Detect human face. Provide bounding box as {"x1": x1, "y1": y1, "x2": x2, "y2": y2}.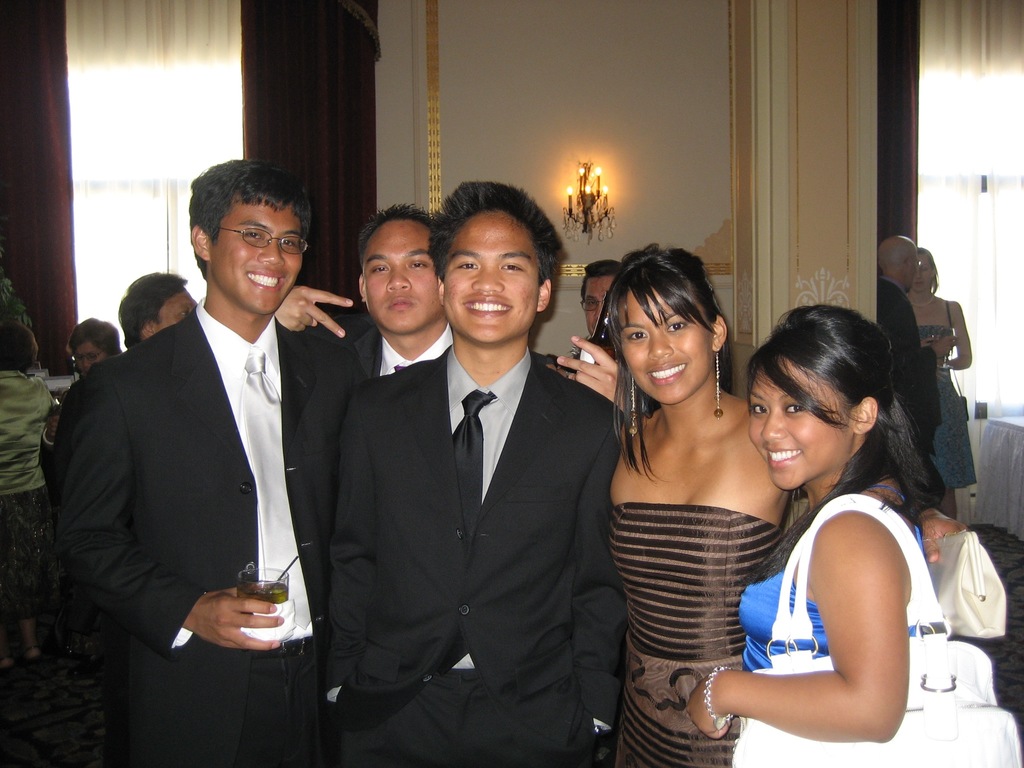
{"x1": 211, "y1": 186, "x2": 298, "y2": 316}.
